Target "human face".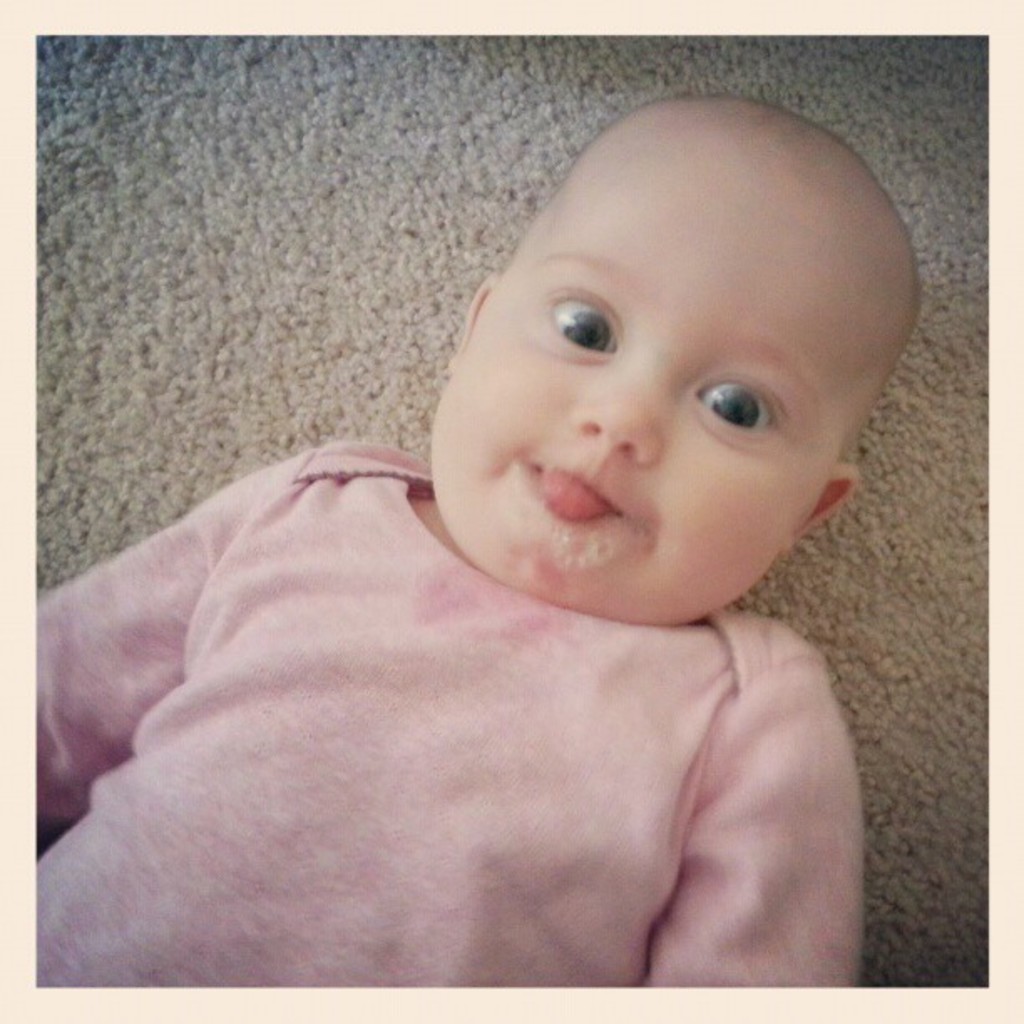
Target region: (425, 117, 917, 639).
